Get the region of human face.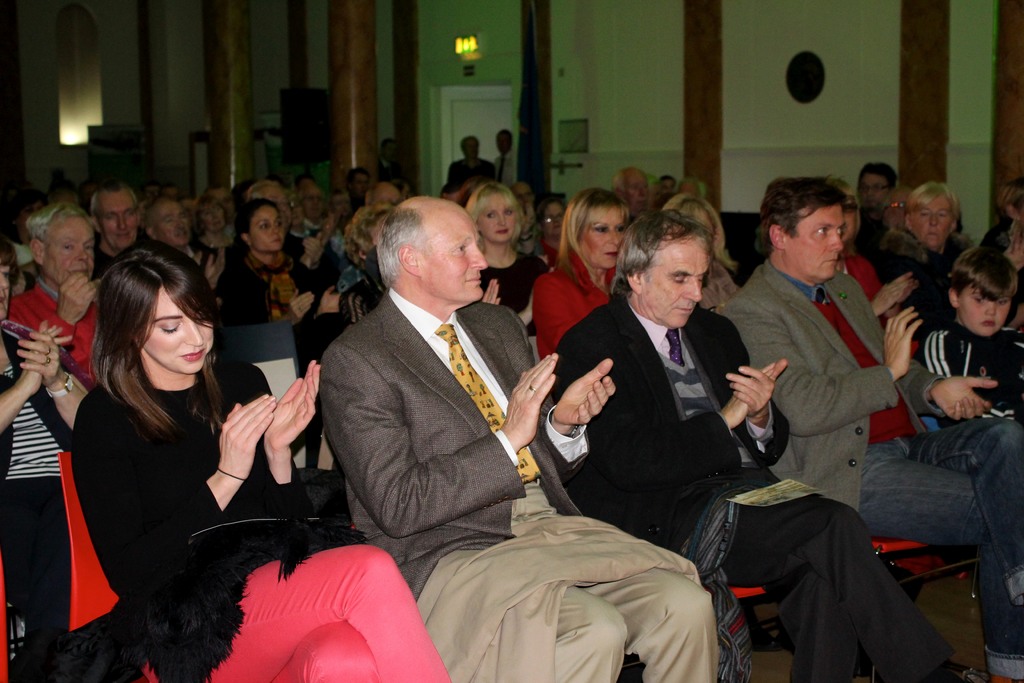
bbox=[0, 258, 9, 312].
